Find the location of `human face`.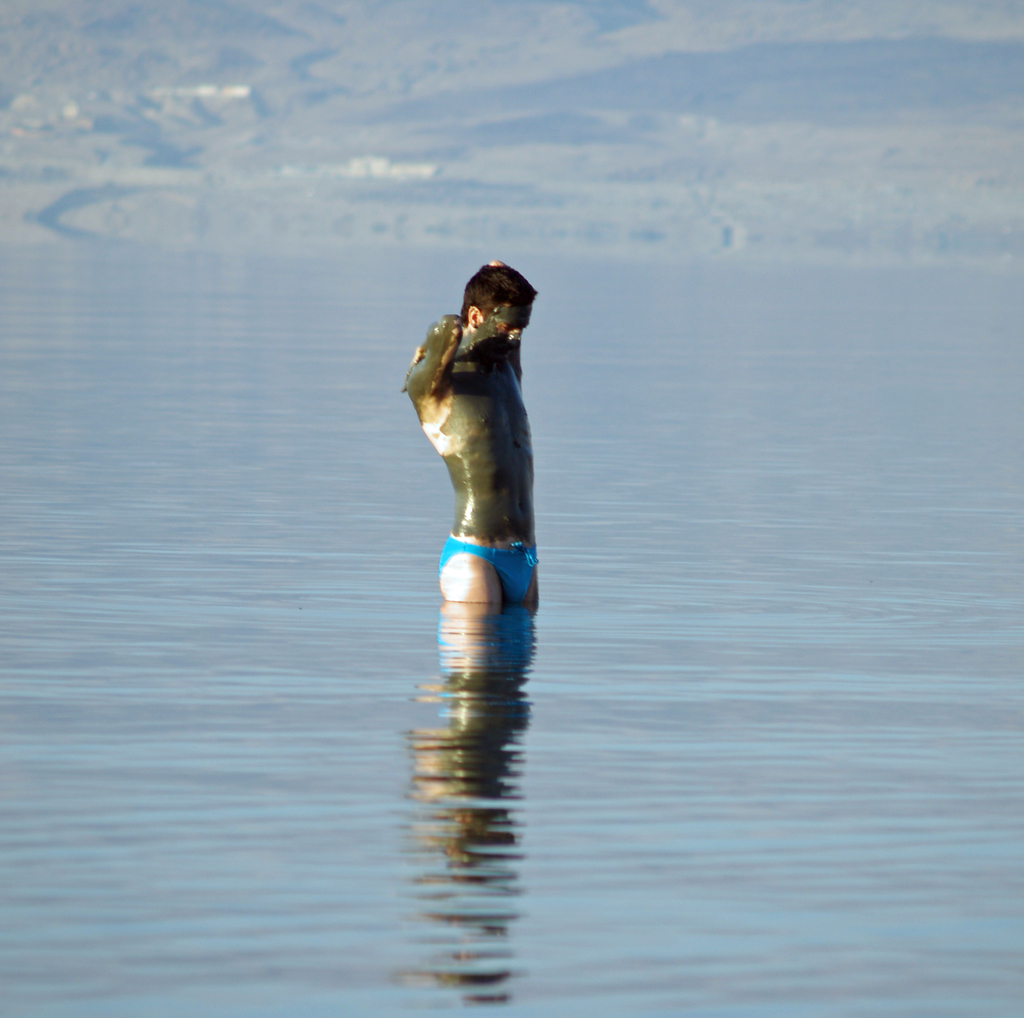
Location: region(484, 295, 536, 359).
